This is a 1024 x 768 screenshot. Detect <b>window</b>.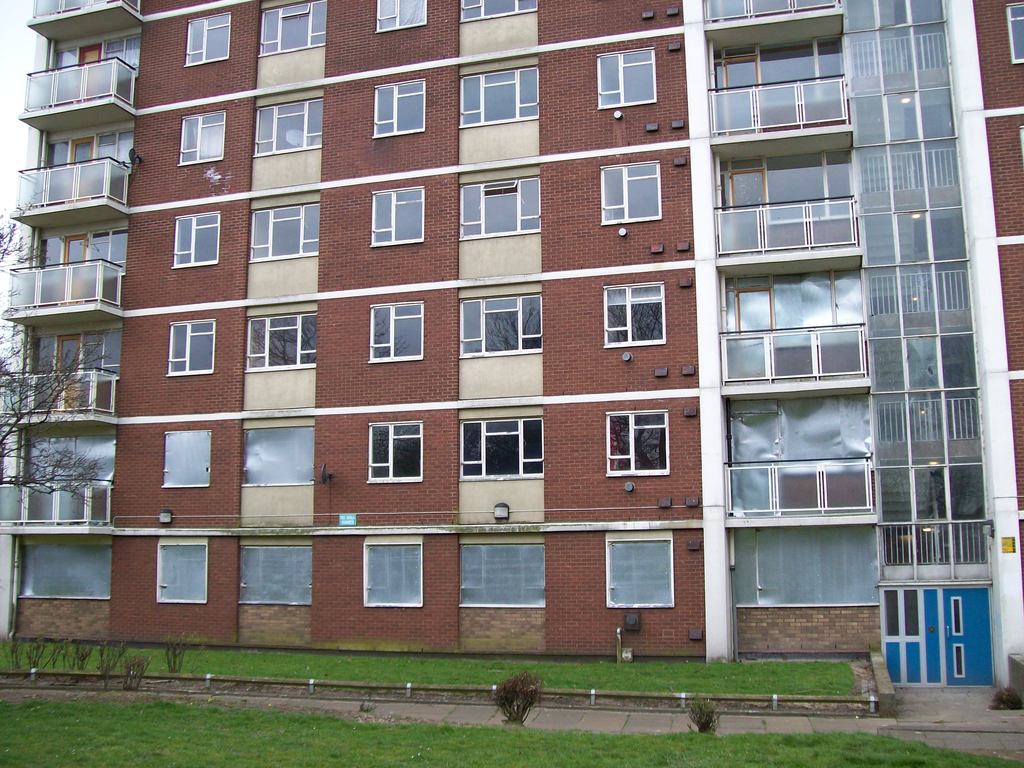
(x1=242, y1=199, x2=321, y2=262).
